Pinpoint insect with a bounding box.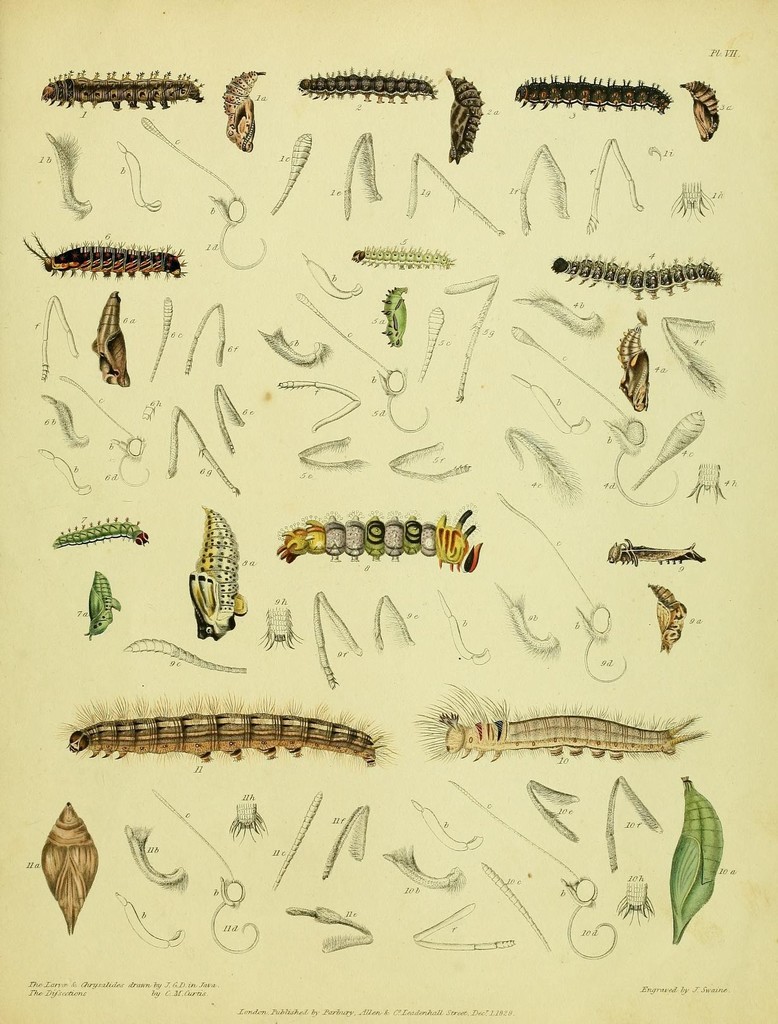
detection(220, 72, 266, 153).
